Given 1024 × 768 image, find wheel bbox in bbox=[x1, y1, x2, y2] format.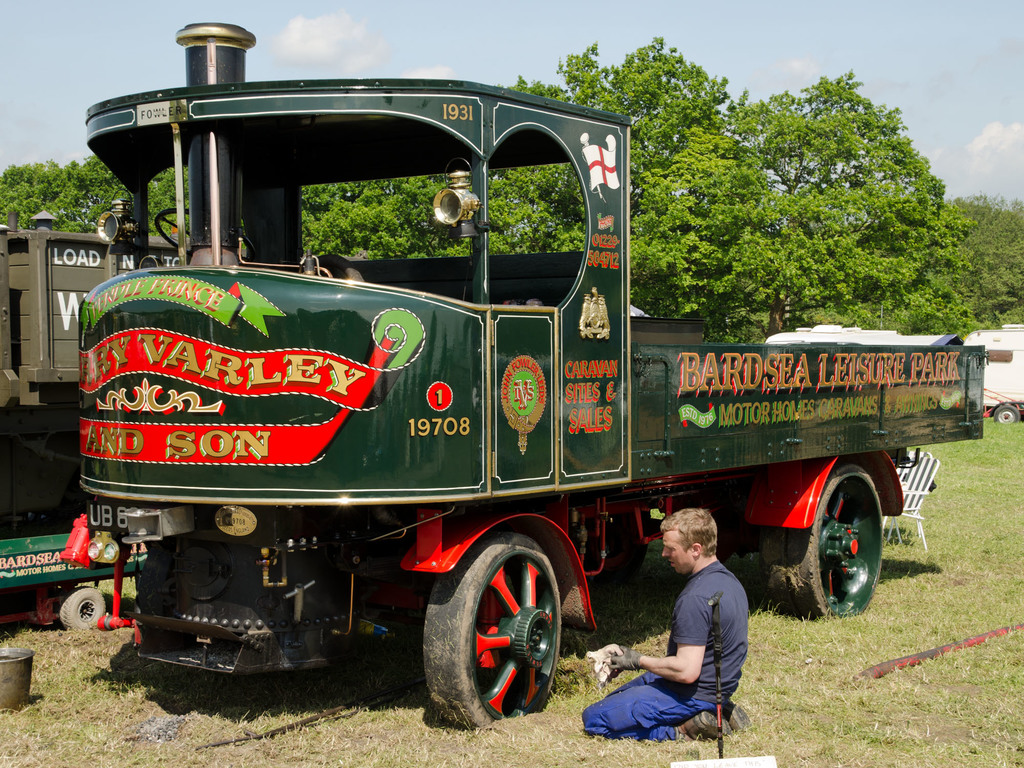
bbox=[62, 583, 107, 635].
